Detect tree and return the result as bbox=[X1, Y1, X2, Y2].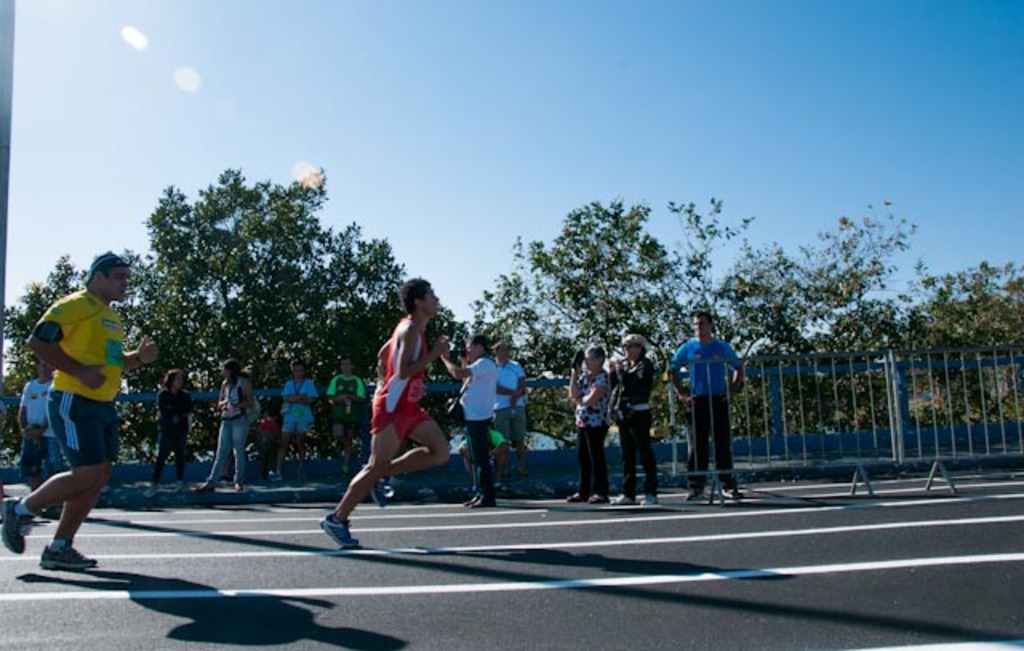
bbox=[109, 174, 402, 464].
